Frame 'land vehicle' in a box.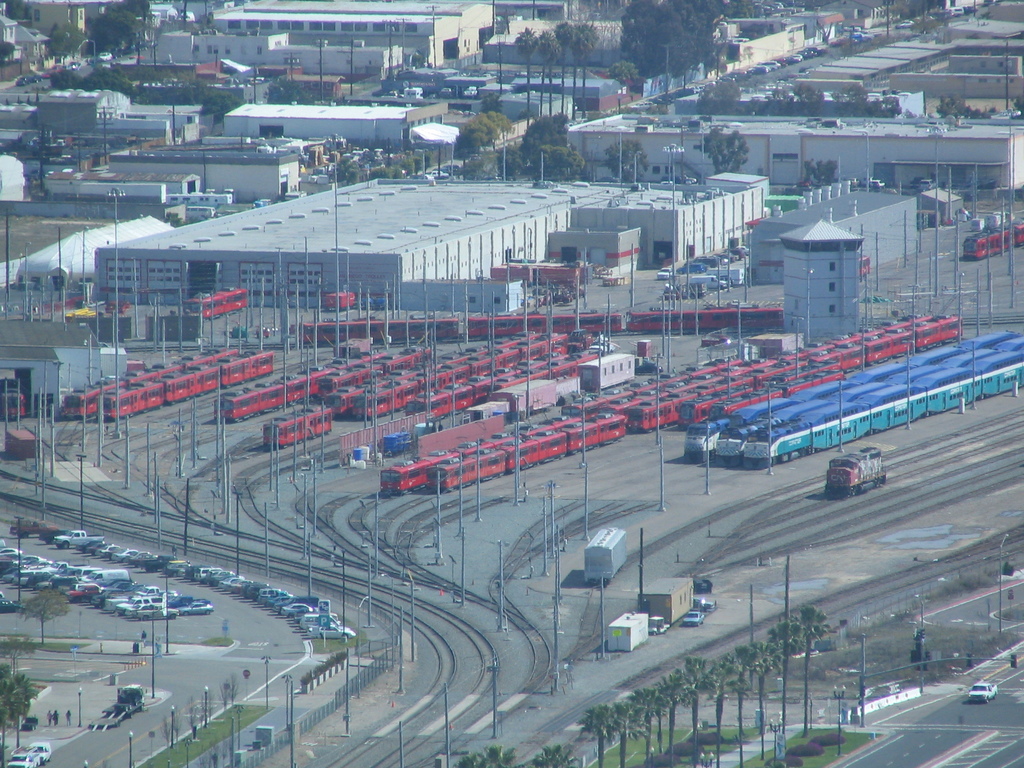
box=[44, 530, 49, 543].
